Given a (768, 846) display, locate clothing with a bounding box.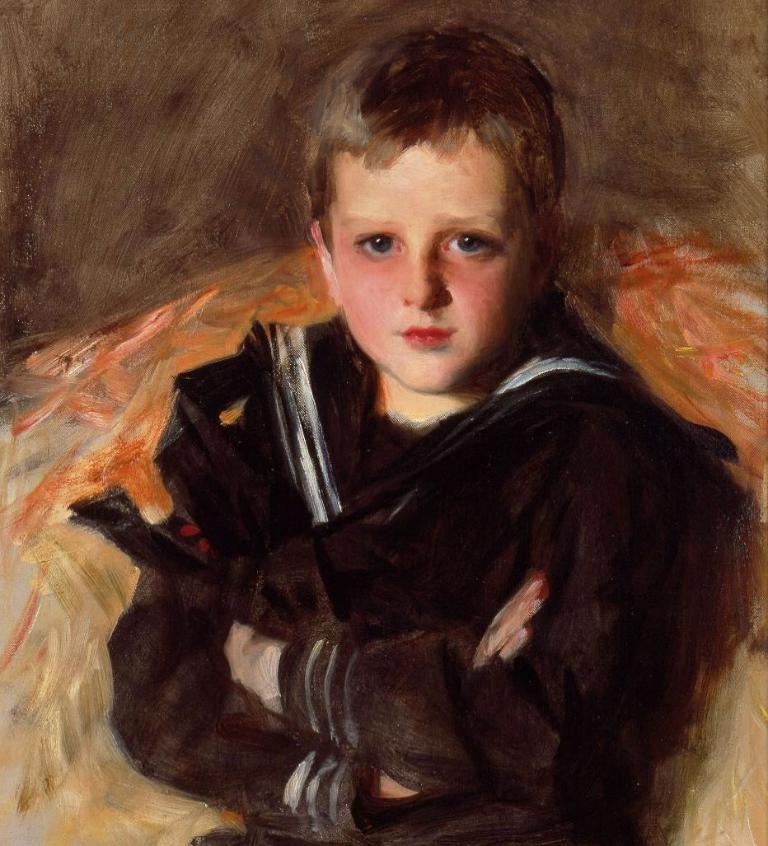
Located: x1=69 y1=317 x2=756 y2=845.
